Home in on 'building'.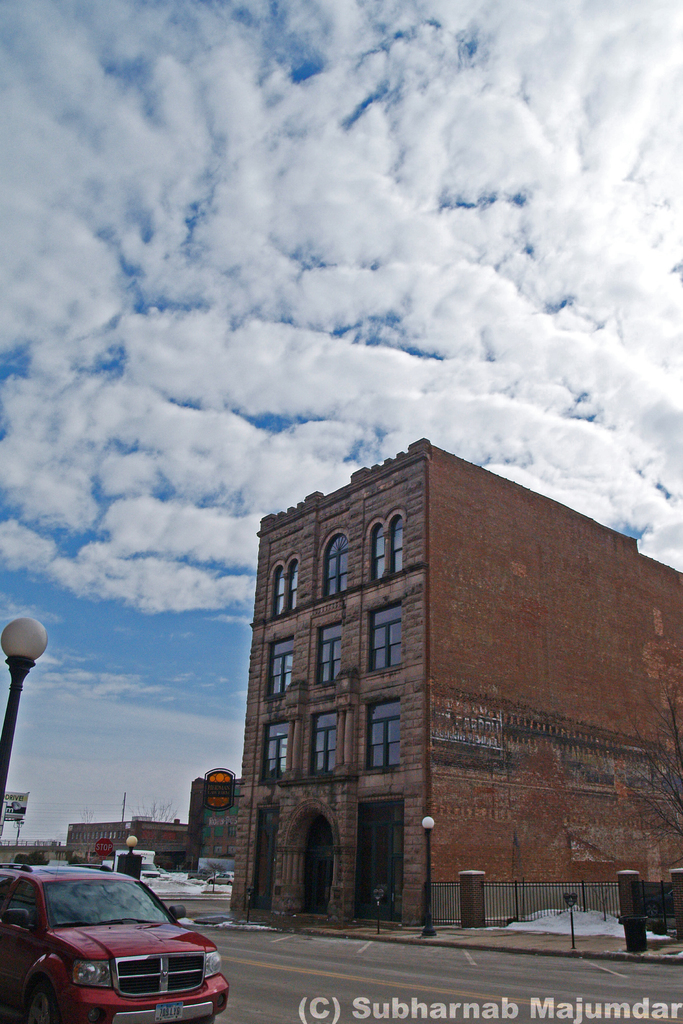
Homed in at bbox=(62, 819, 187, 868).
